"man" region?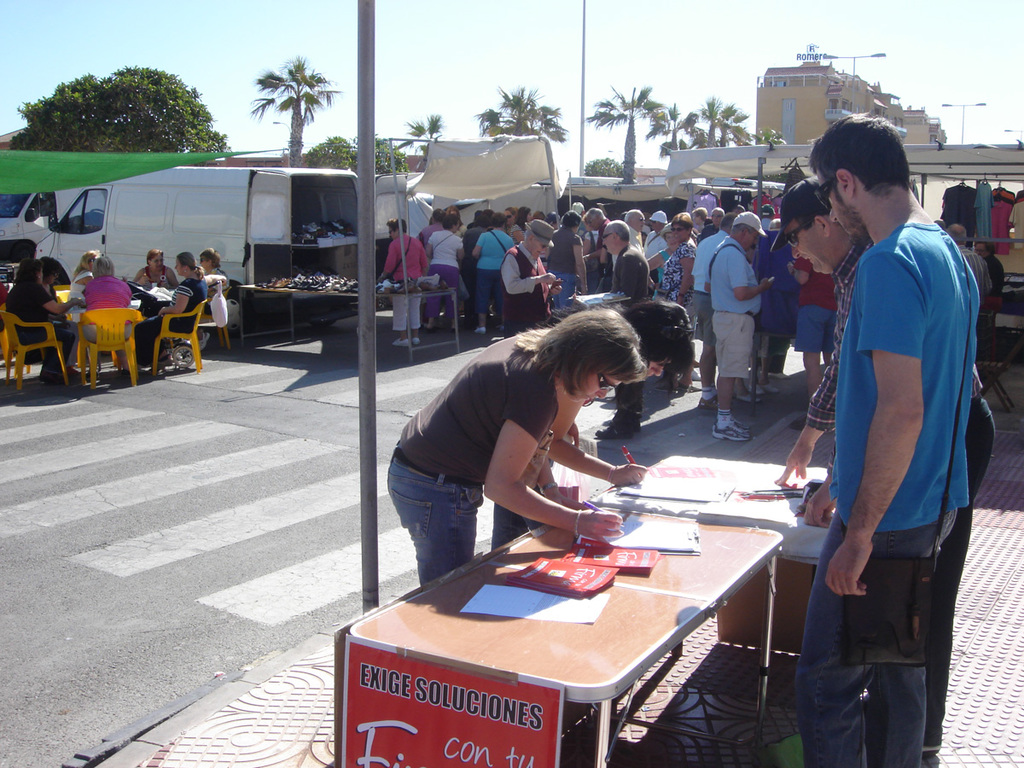
[left=695, top=207, right=747, bottom=410]
